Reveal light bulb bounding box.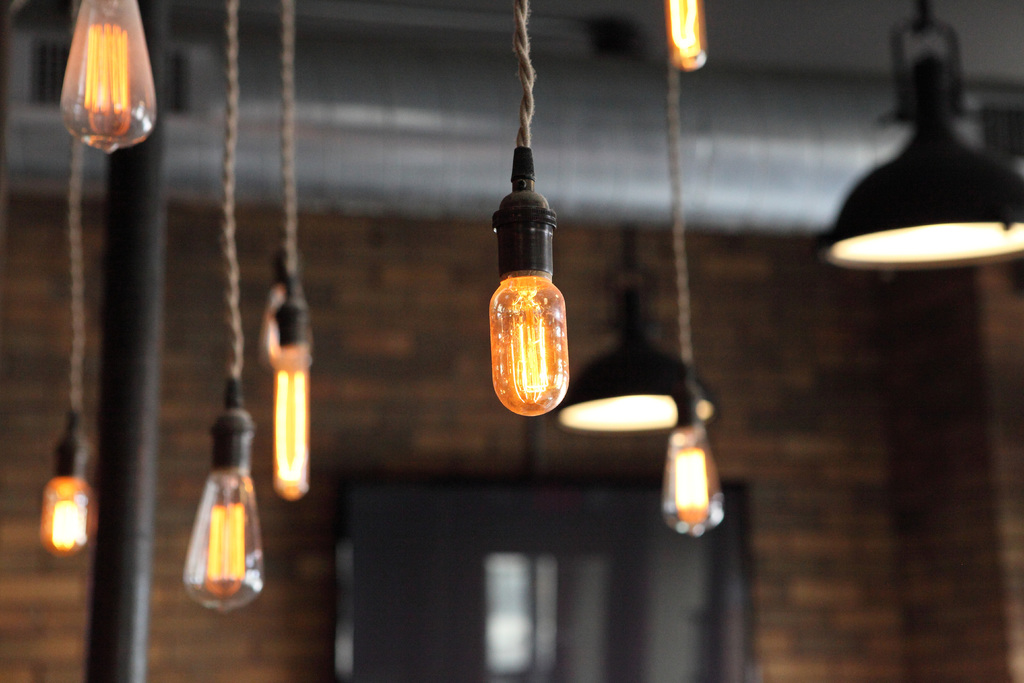
Revealed: {"x1": 482, "y1": 237, "x2": 568, "y2": 423}.
